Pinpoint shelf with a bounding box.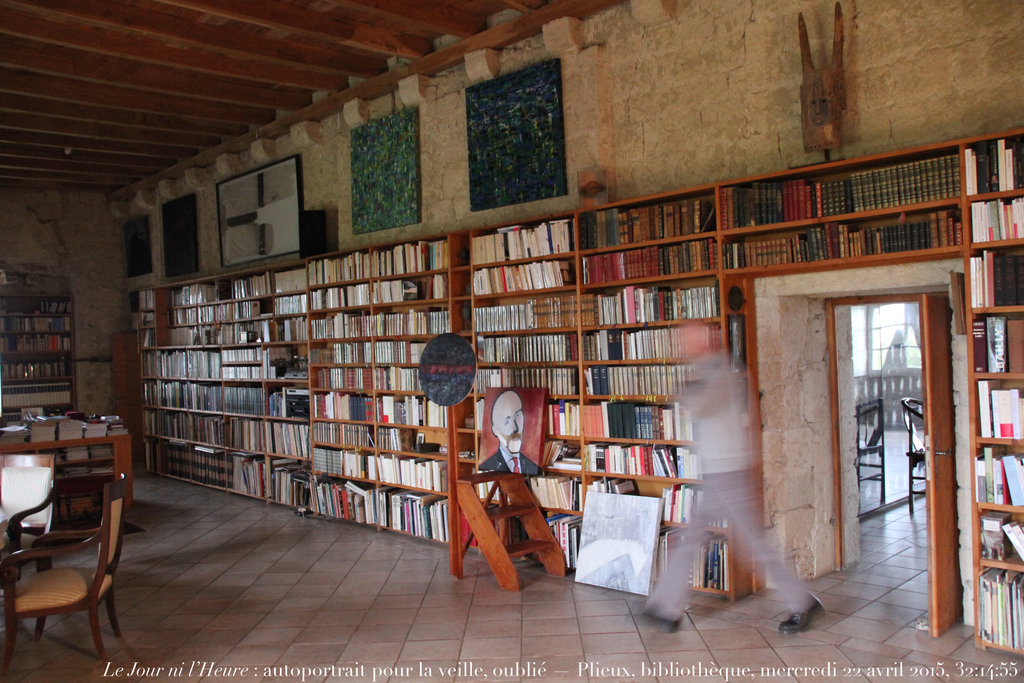
crop(378, 243, 444, 269).
